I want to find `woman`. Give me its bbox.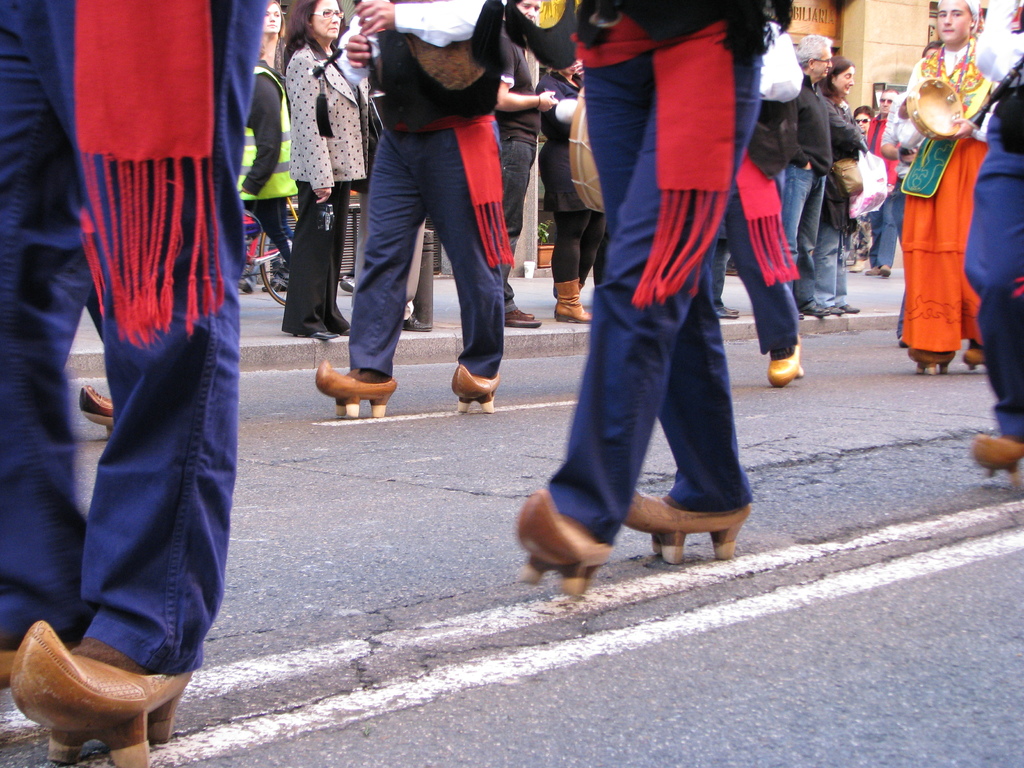
281/0/371/342.
